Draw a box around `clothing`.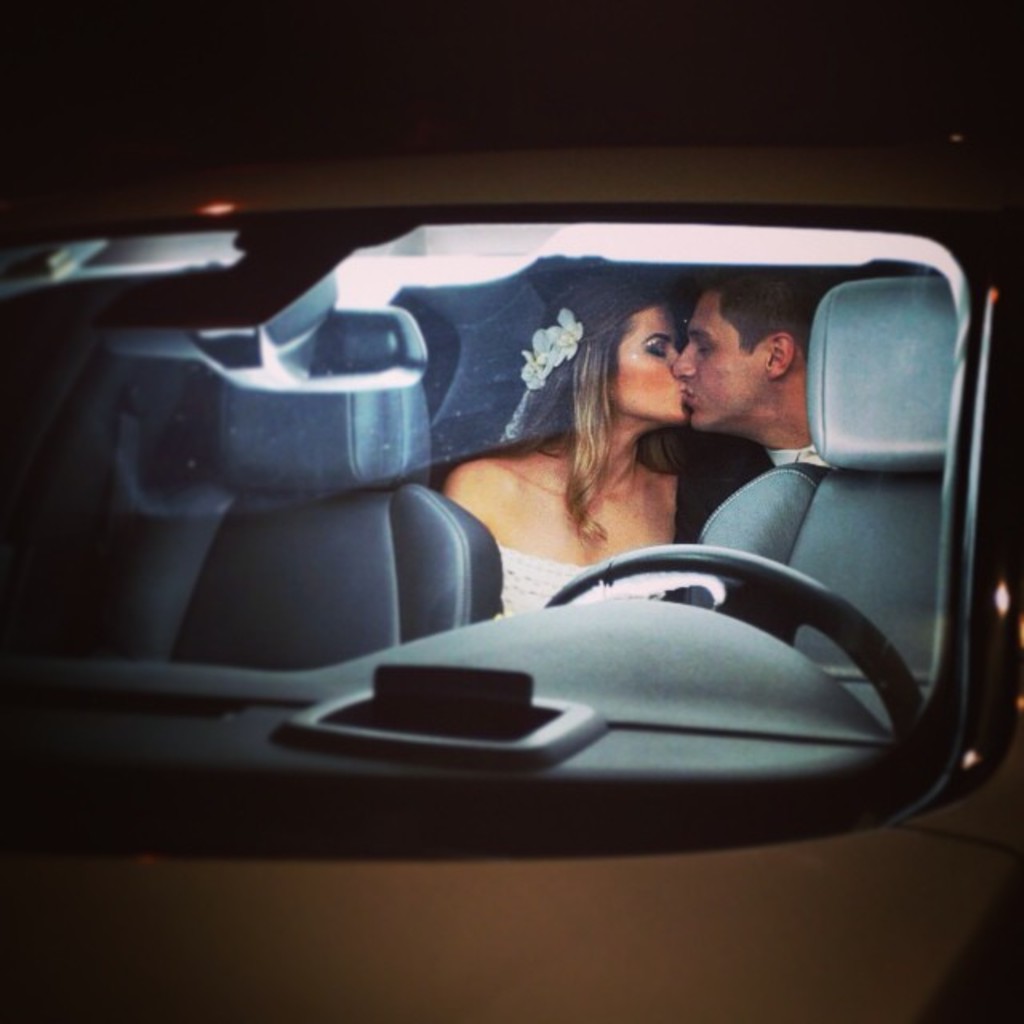
rect(664, 443, 837, 610).
